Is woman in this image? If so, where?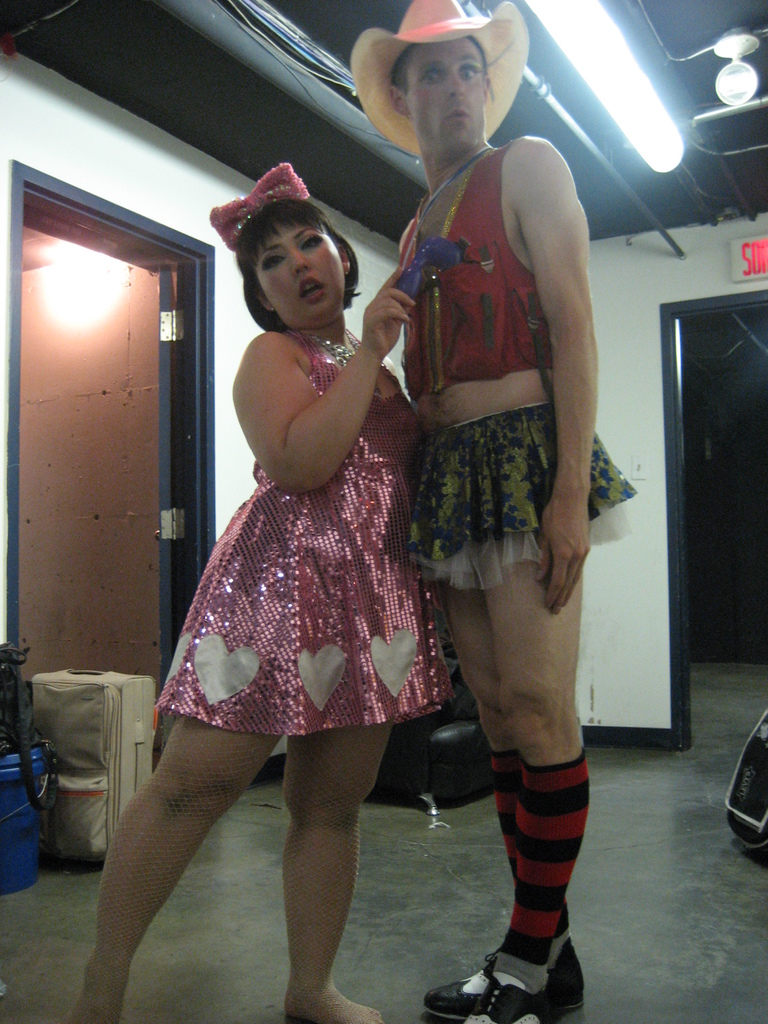
Yes, at box(74, 161, 422, 1023).
